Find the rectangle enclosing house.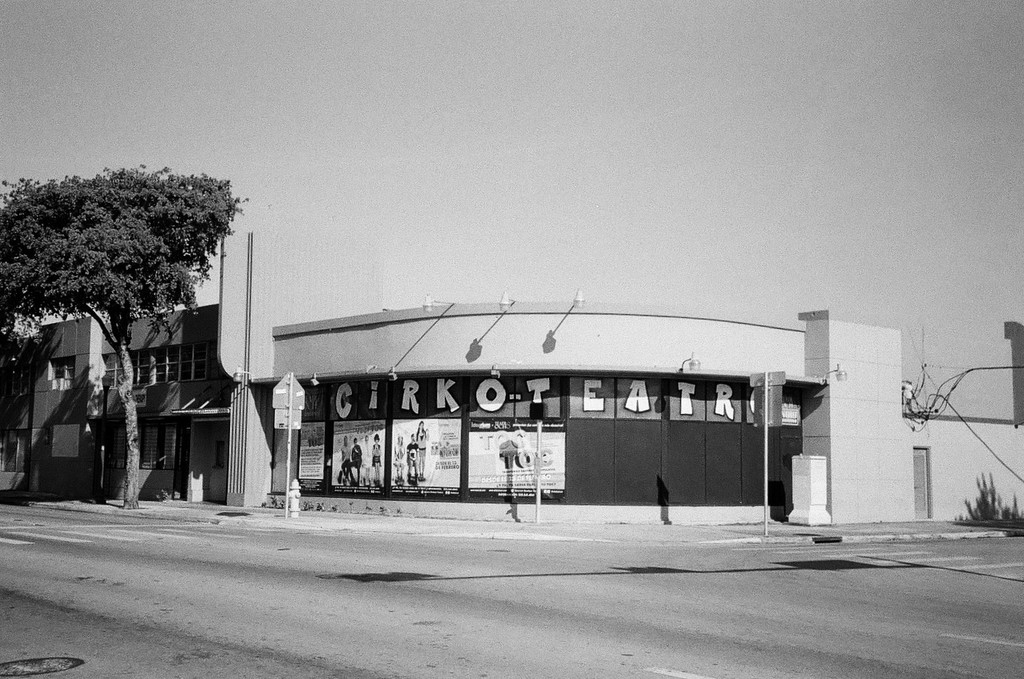
{"x1": 9, "y1": 308, "x2": 230, "y2": 512}.
